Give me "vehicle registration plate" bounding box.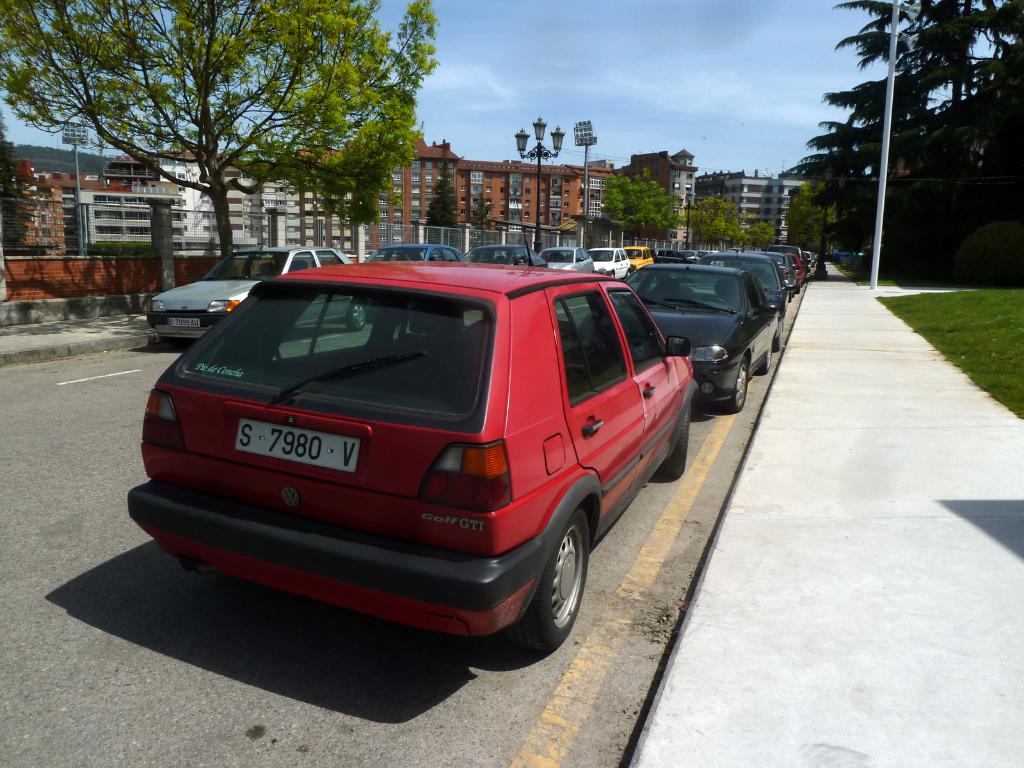
l=164, t=317, r=202, b=330.
